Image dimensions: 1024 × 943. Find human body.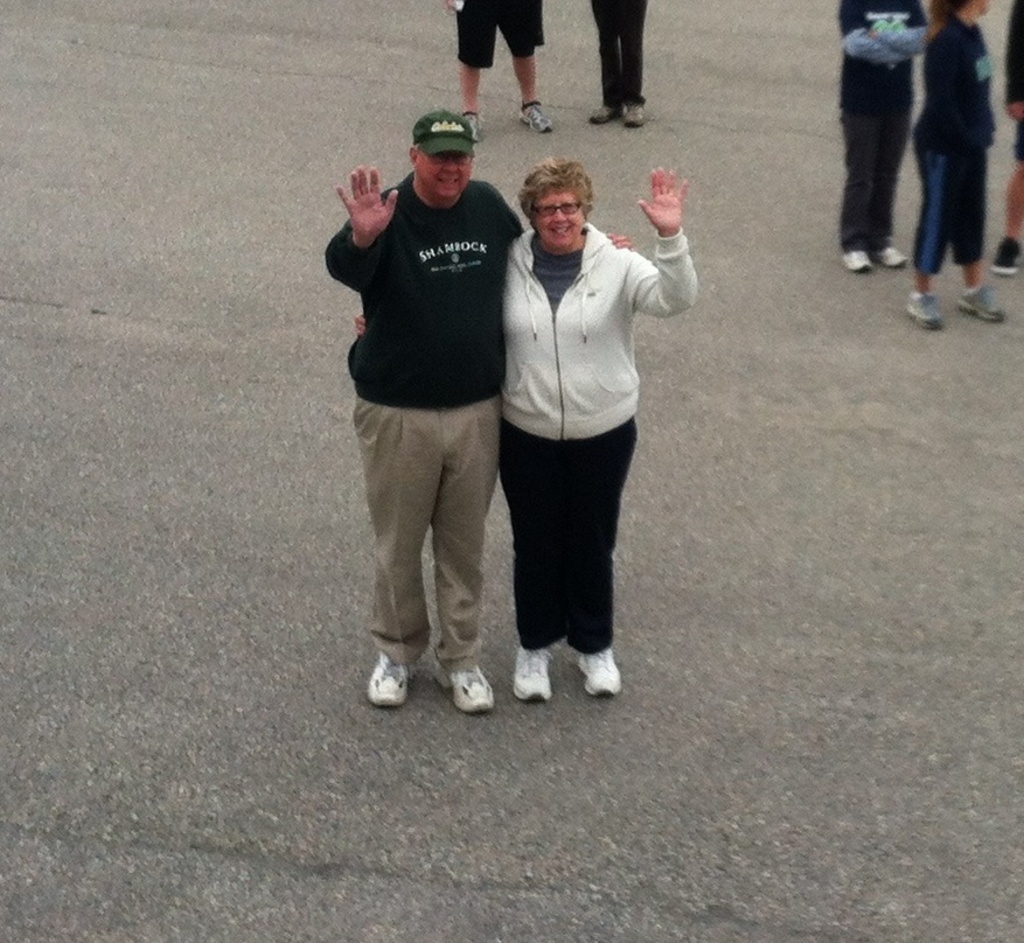
bbox=(323, 109, 632, 708).
